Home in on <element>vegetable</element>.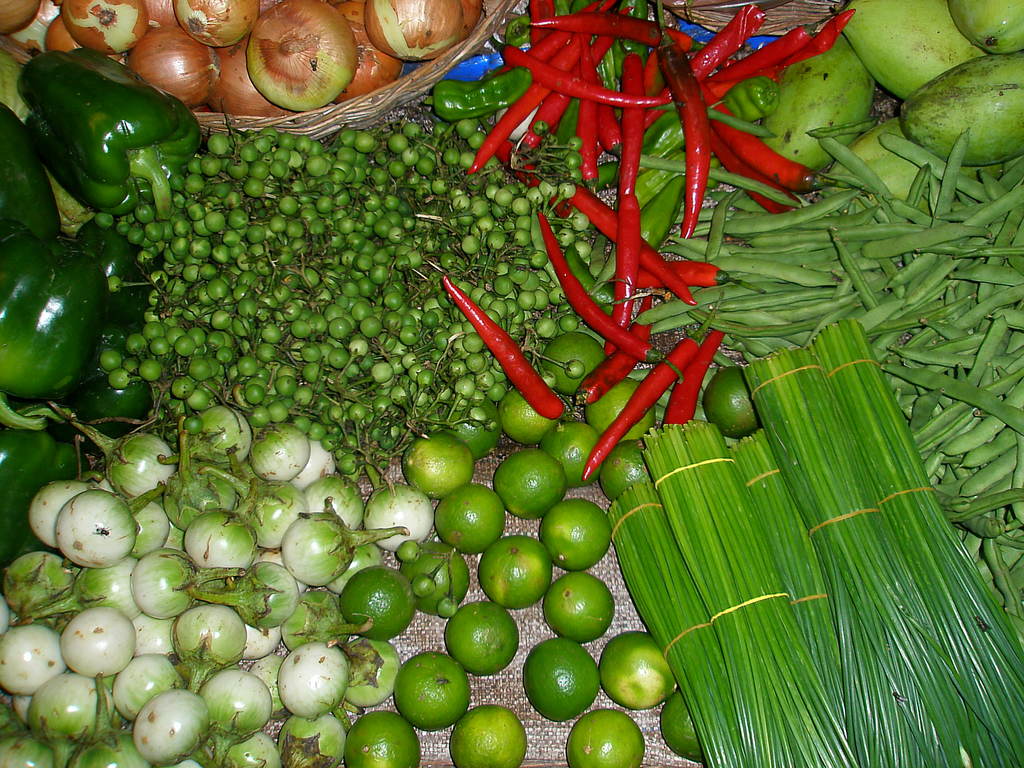
Homed in at <bbox>526, 635, 603, 721</bbox>.
